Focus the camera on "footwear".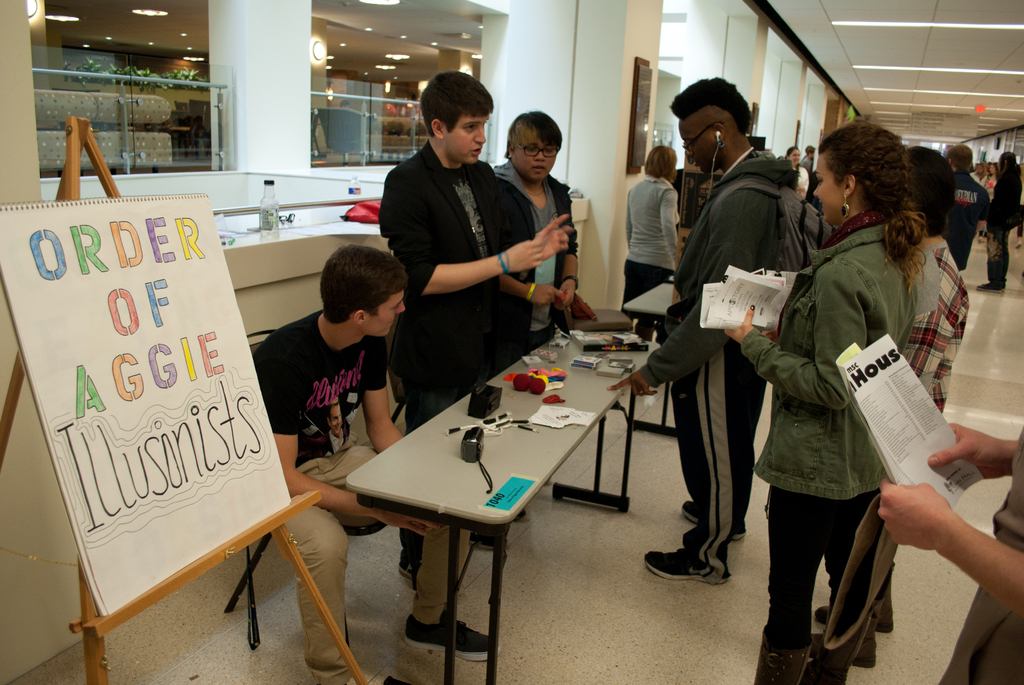
Focus region: (396,547,458,593).
